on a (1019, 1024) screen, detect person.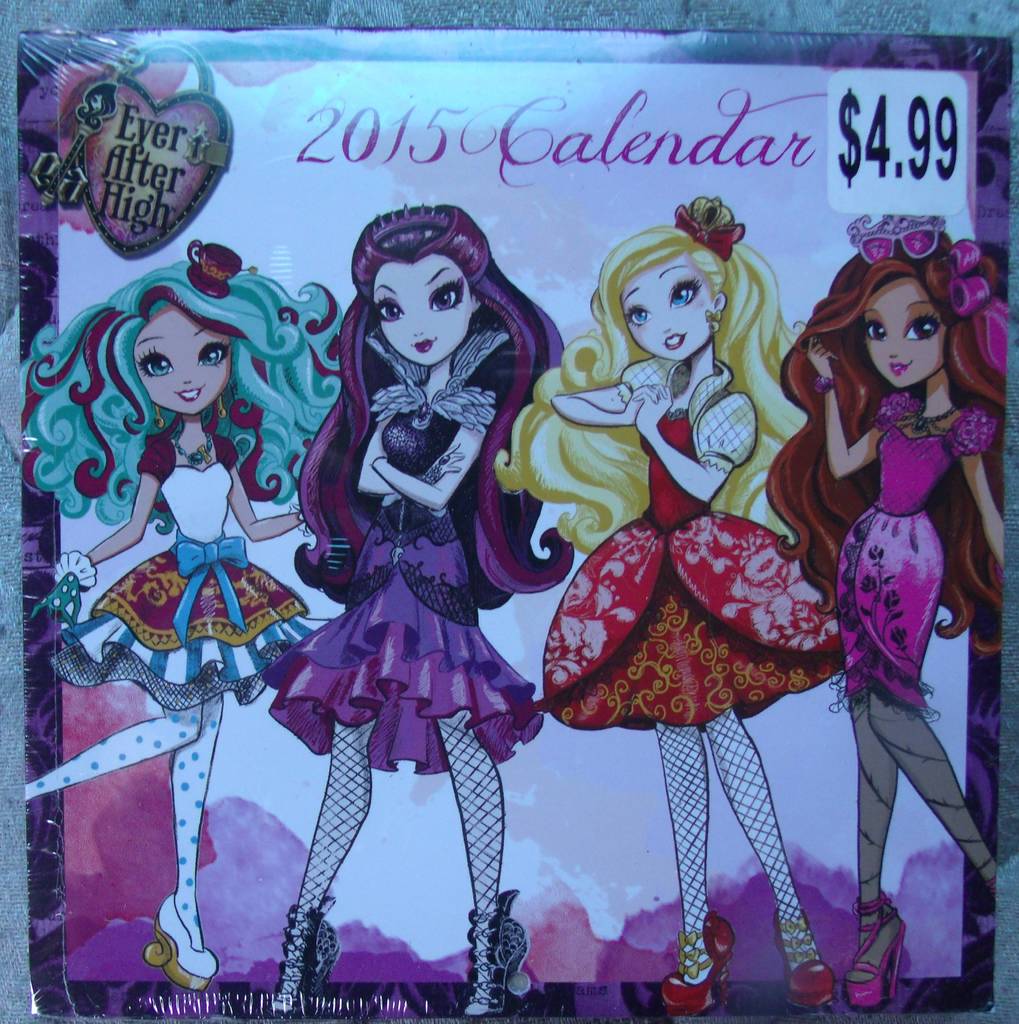
(493,220,849,1014).
